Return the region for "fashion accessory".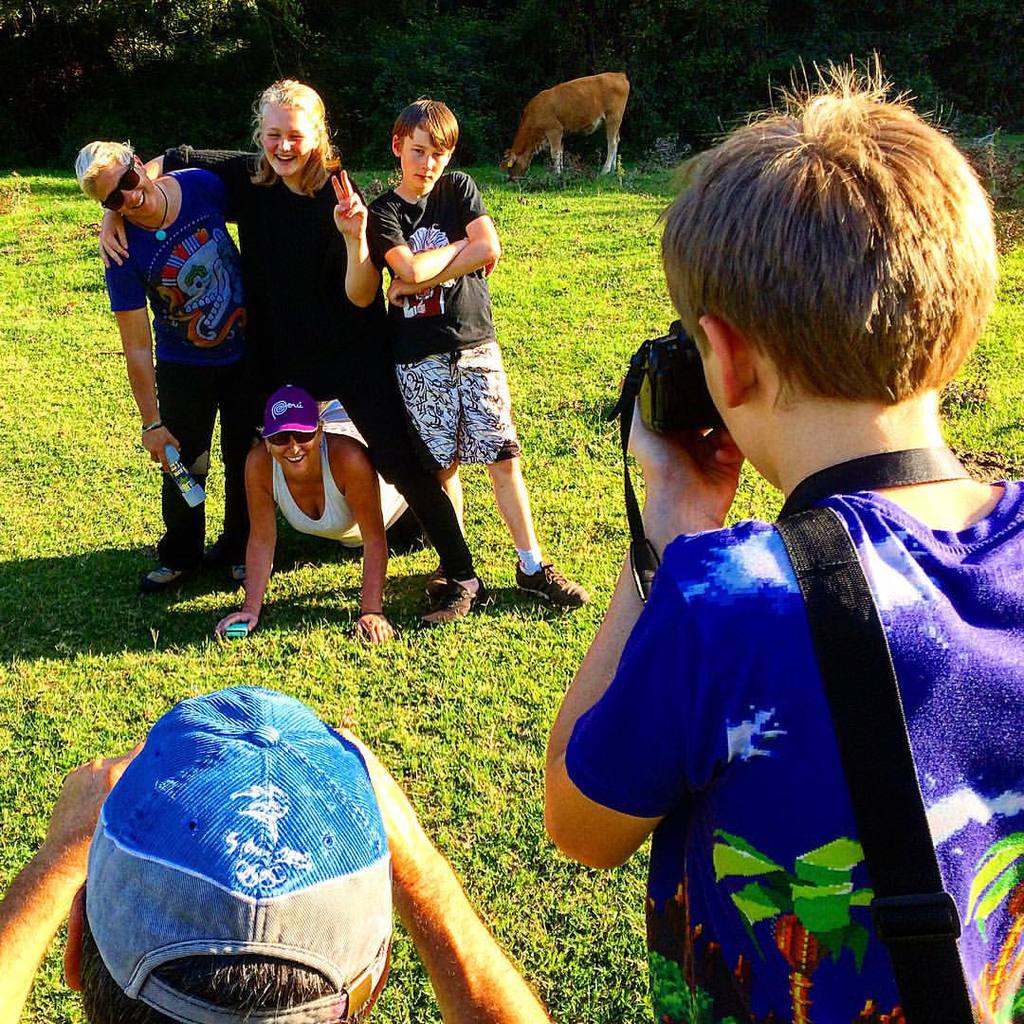
left=232, top=564, right=247, bottom=580.
